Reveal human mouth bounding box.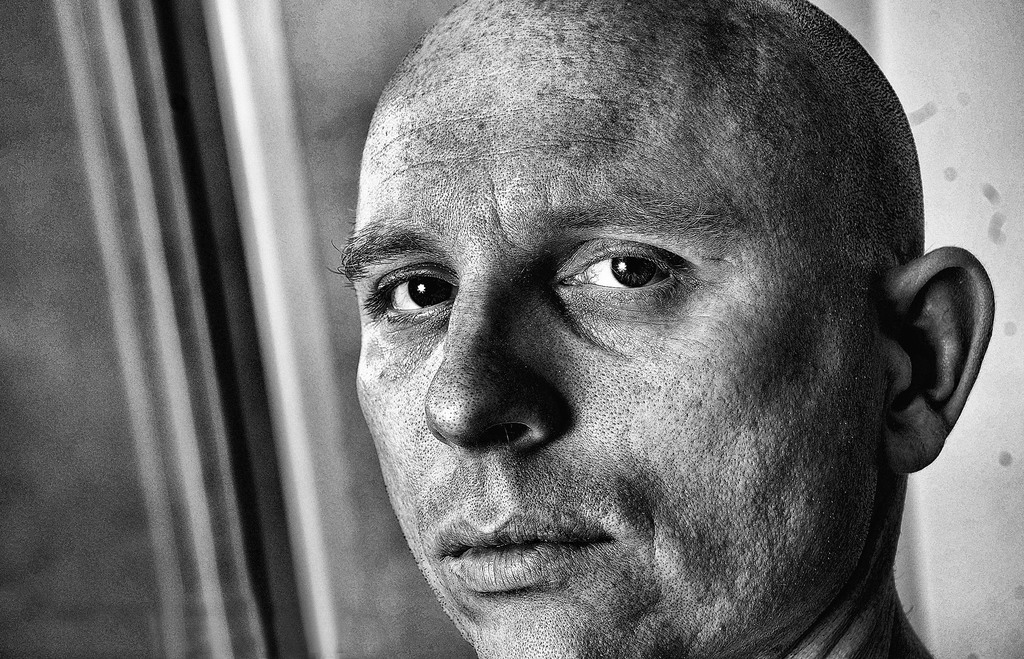
Revealed: 437 508 618 592.
